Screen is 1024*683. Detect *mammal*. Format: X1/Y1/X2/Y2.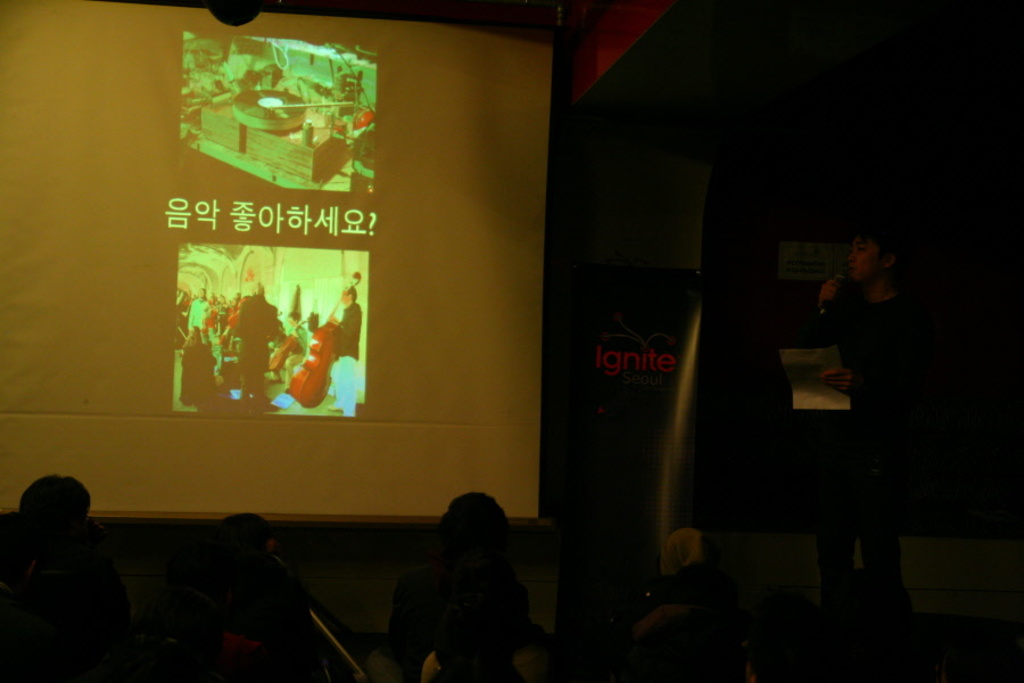
5/471/126/682.
